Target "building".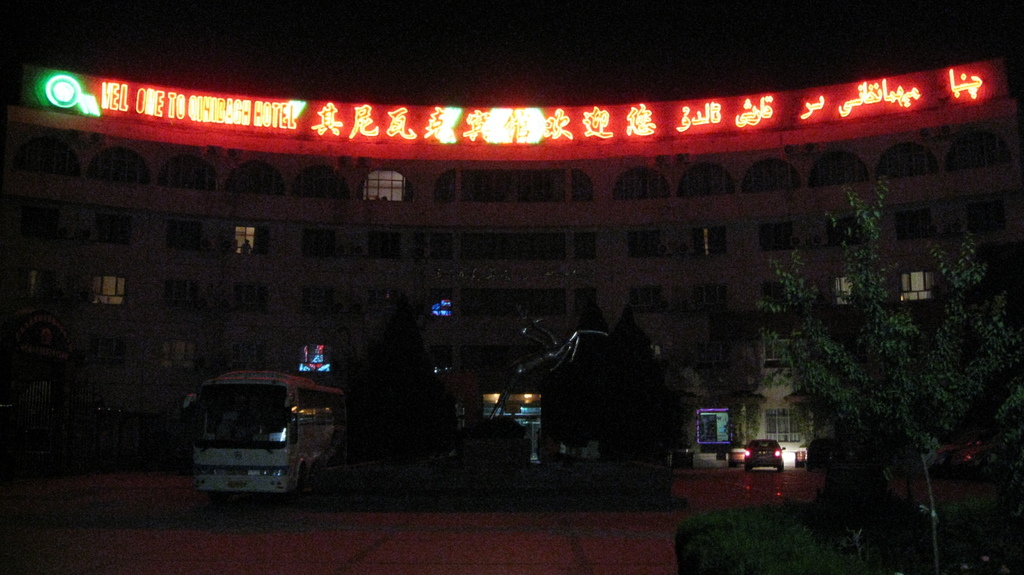
Target region: (left=1, top=59, right=1022, bottom=469).
